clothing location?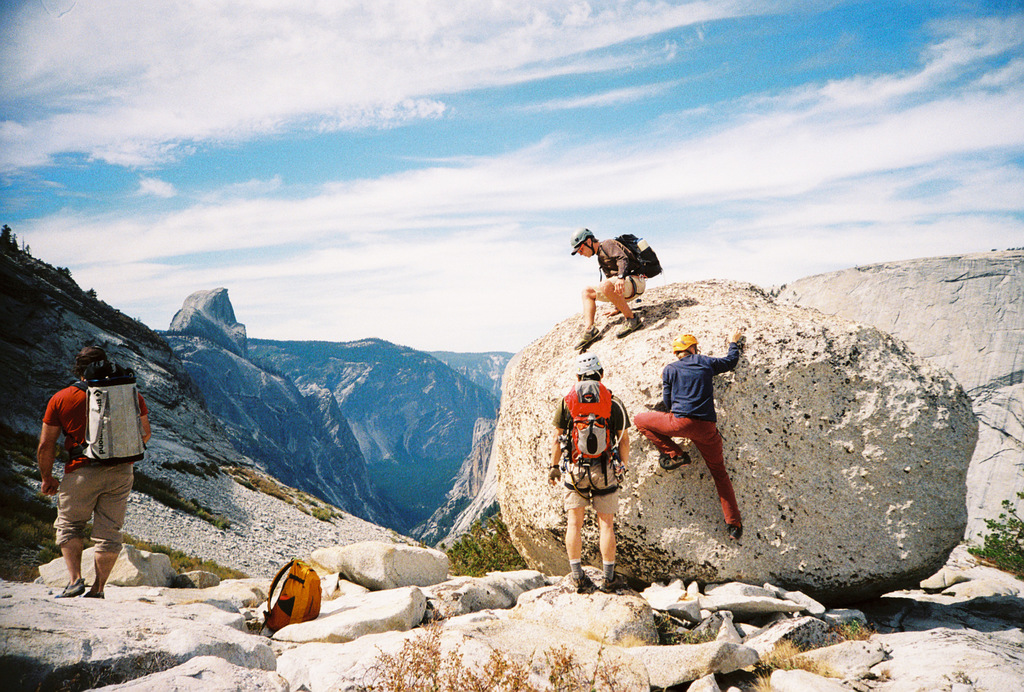
region(570, 375, 639, 531)
